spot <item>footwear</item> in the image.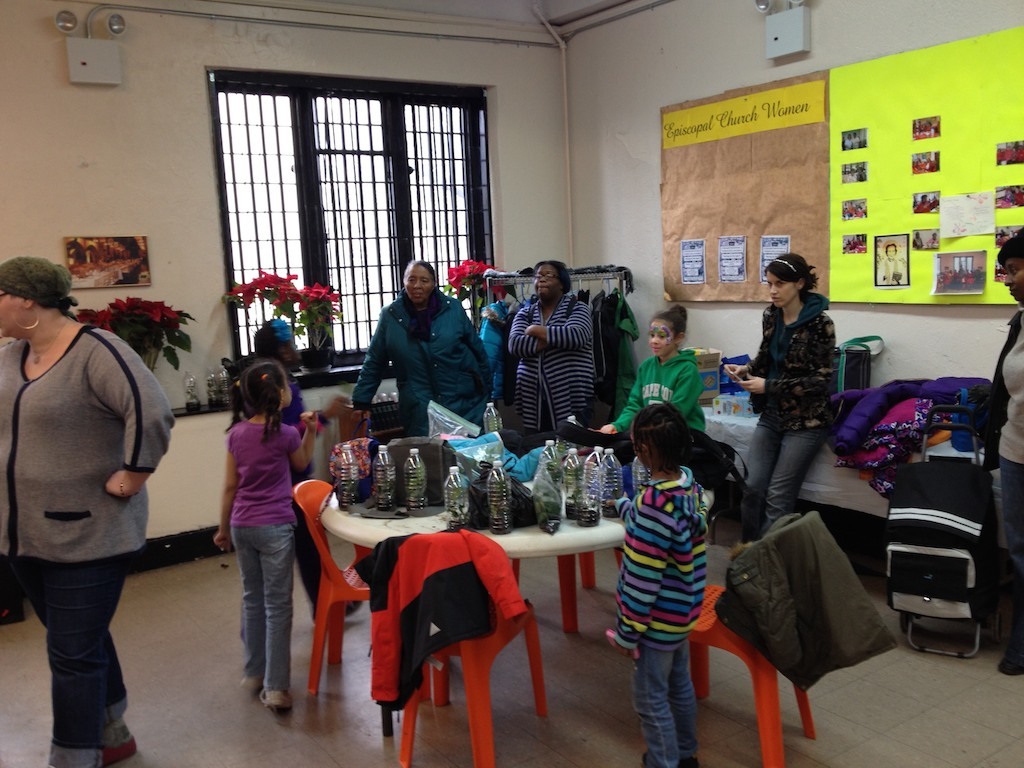
<item>footwear</item> found at {"x1": 244, "y1": 677, "x2": 263, "y2": 686}.
